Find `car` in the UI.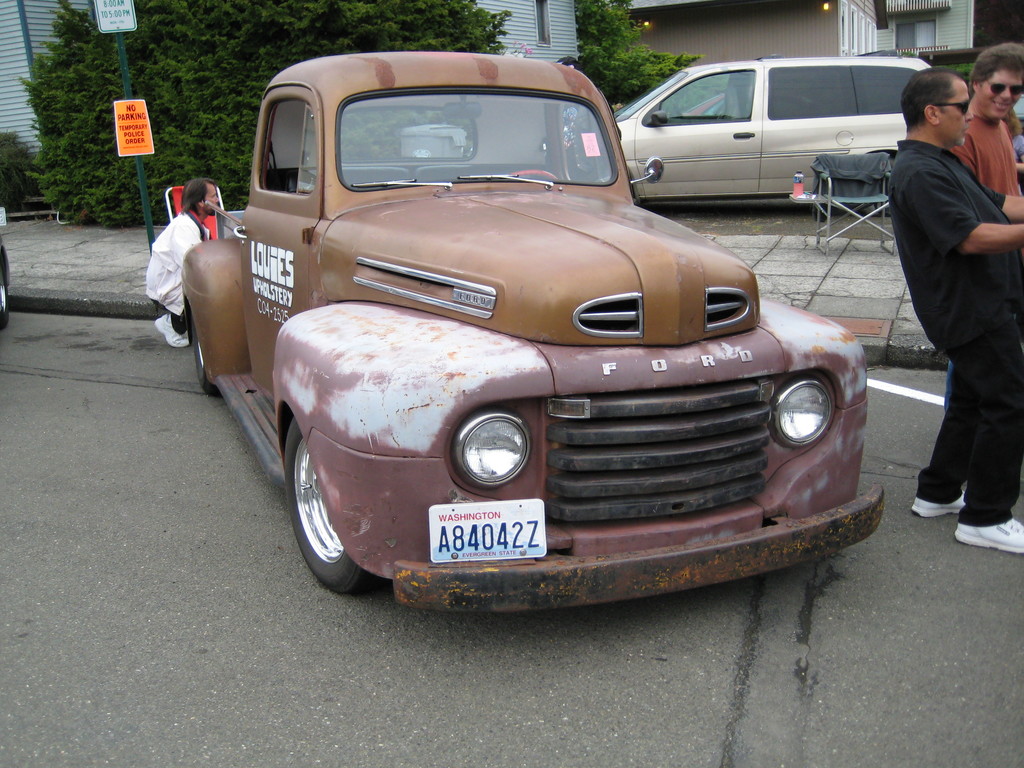
UI element at <bbox>180, 49, 890, 614</bbox>.
